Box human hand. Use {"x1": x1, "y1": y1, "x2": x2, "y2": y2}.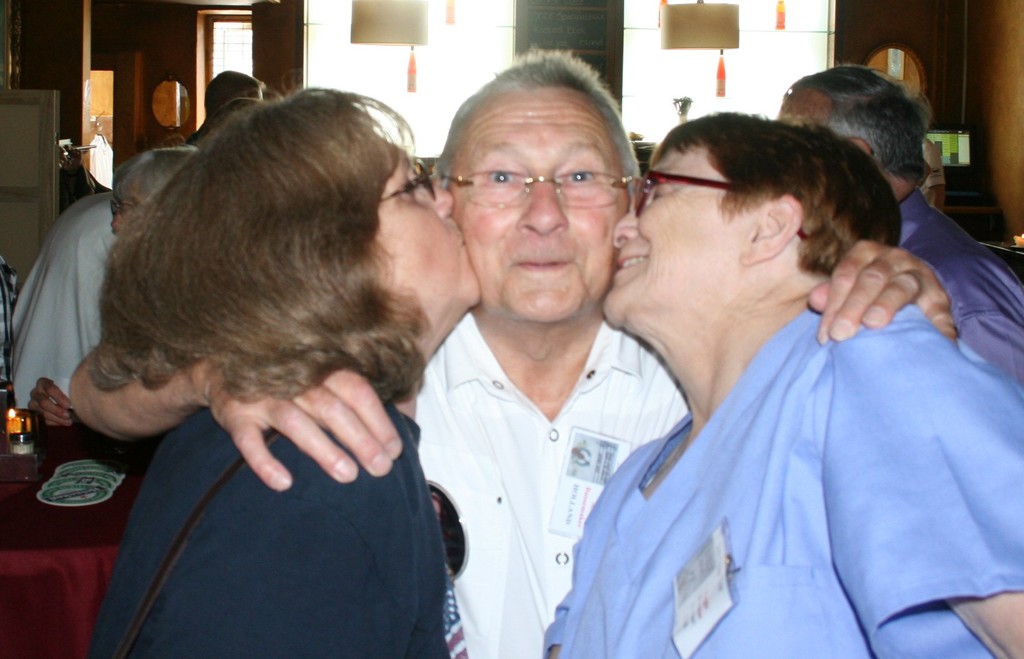
{"x1": 27, "y1": 377, "x2": 76, "y2": 429}.
